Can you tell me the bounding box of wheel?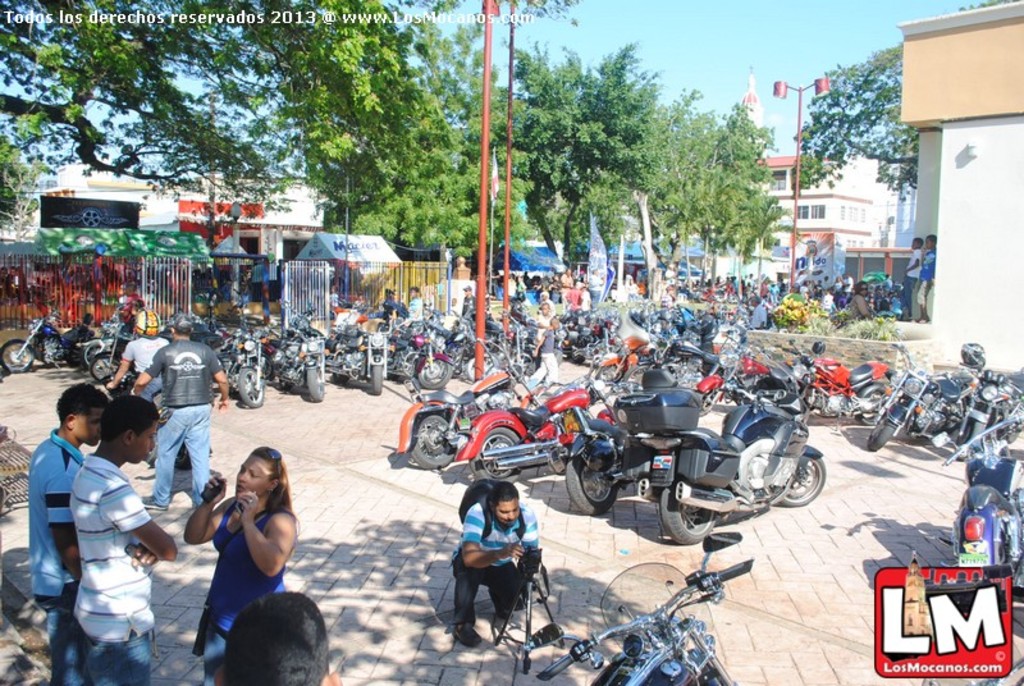
pyautogui.locateOnScreen(370, 355, 388, 395).
